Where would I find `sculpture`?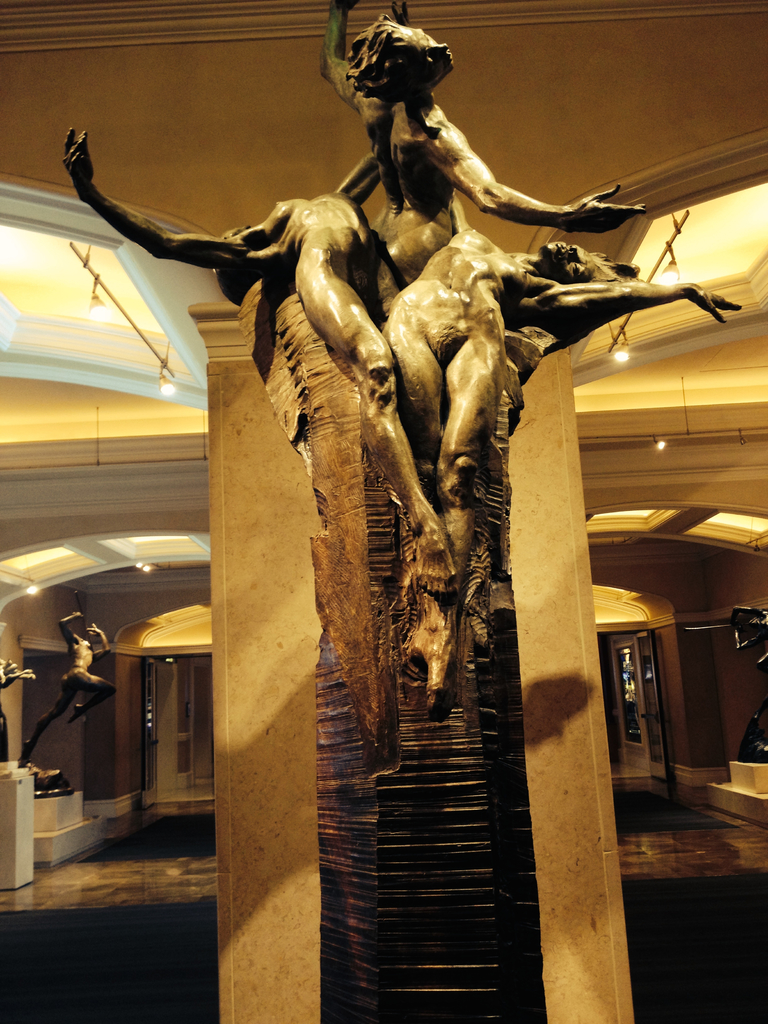
At <box>733,601,767,758</box>.
